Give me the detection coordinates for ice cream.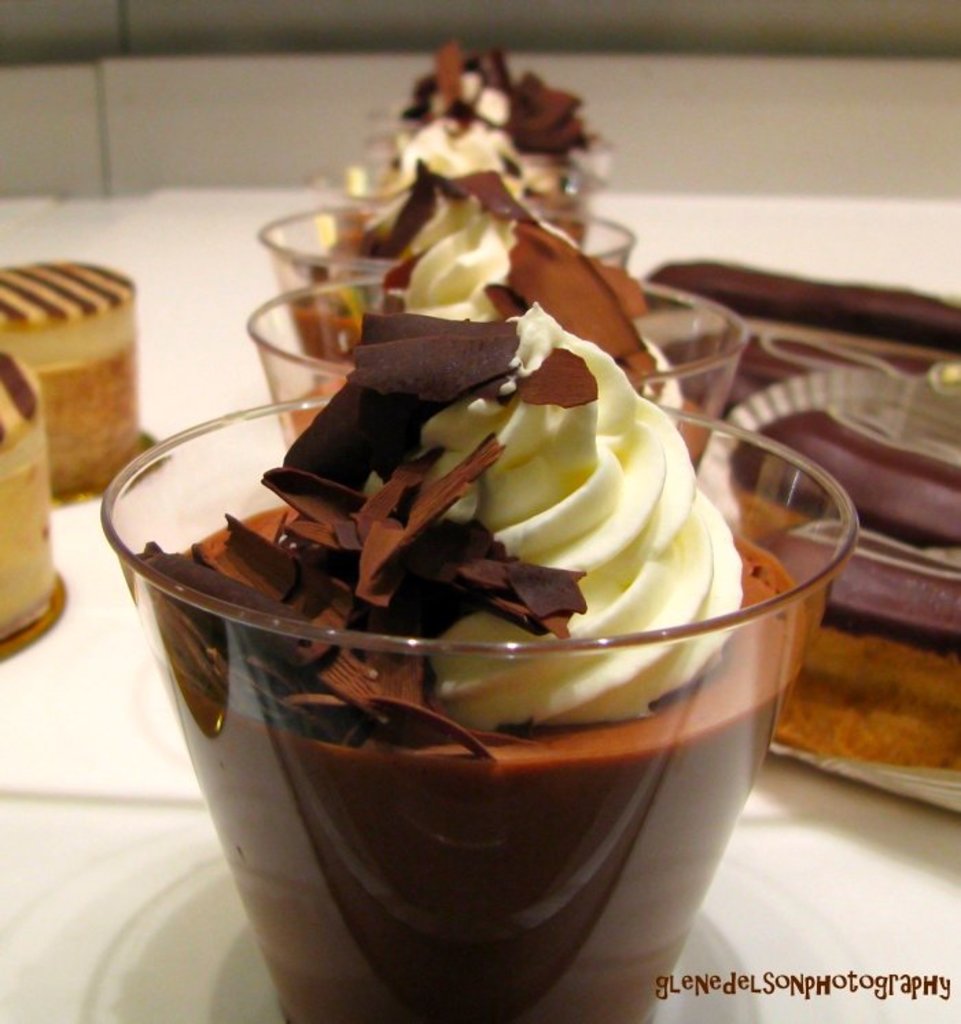
BBox(192, 317, 743, 748).
